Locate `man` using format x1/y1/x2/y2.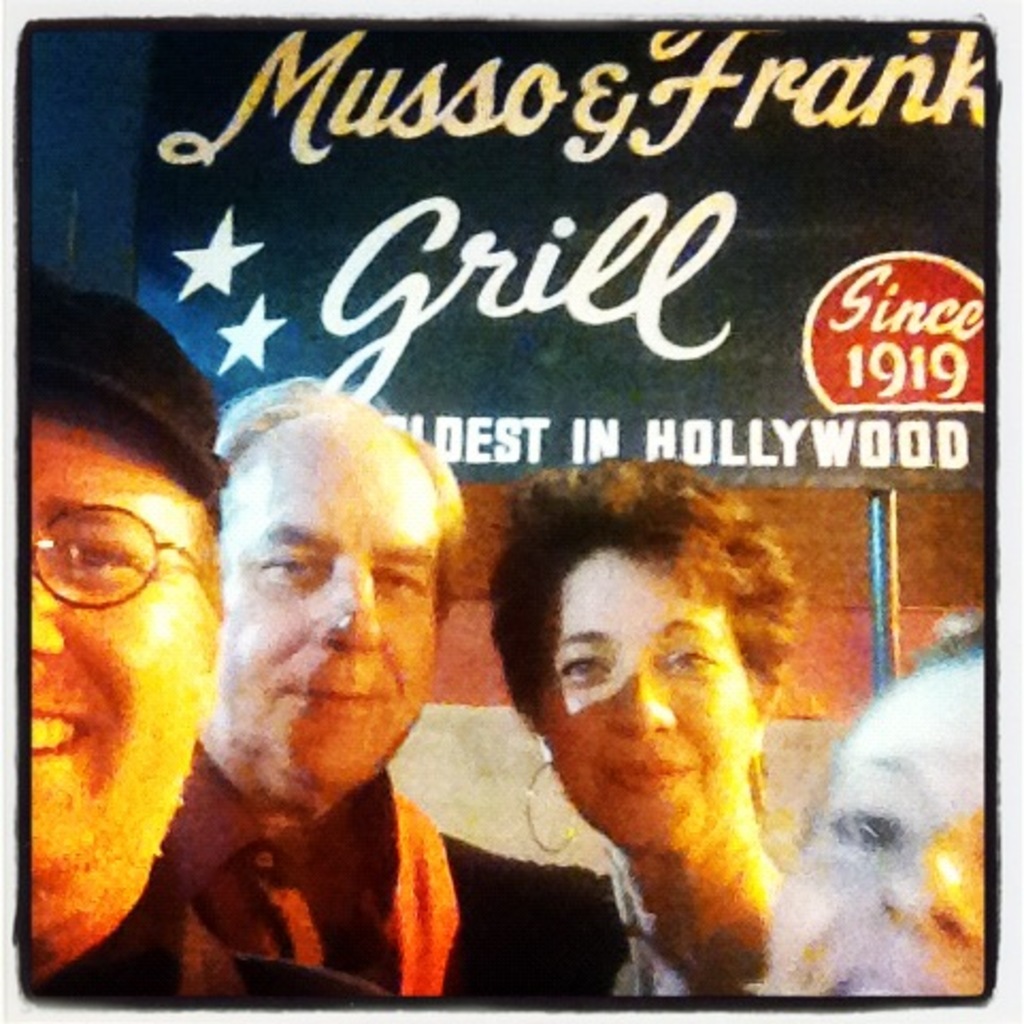
34/253/392/1011.
